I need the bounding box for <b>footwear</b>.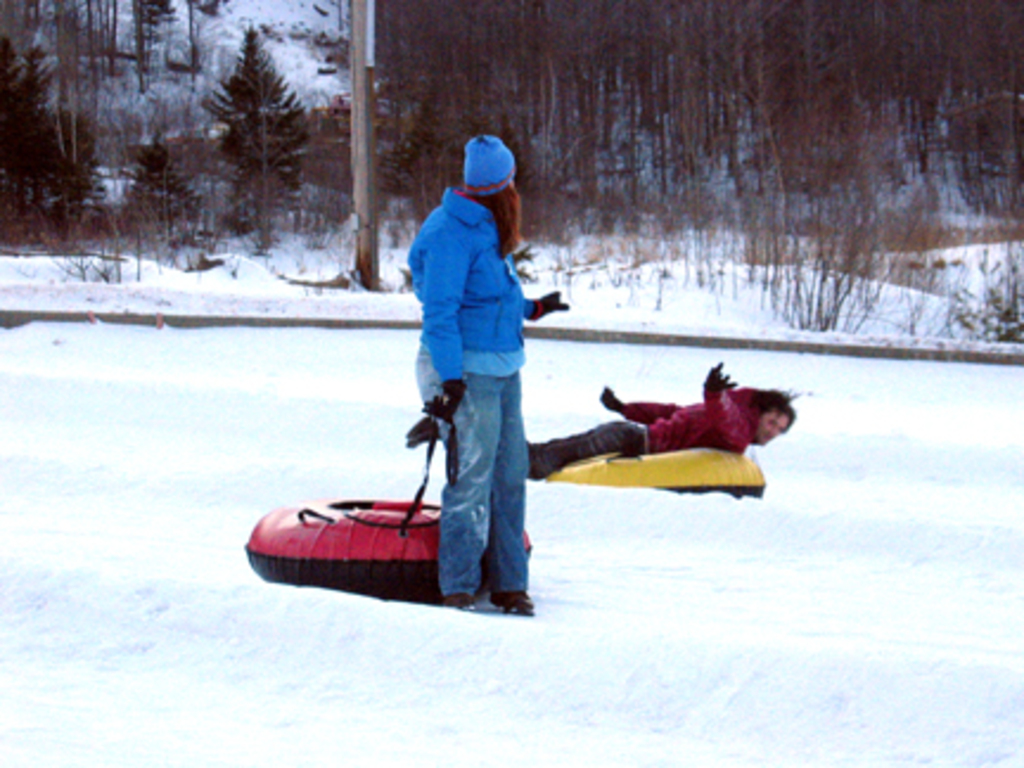
Here it is: <region>488, 588, 536, 616</region>.
